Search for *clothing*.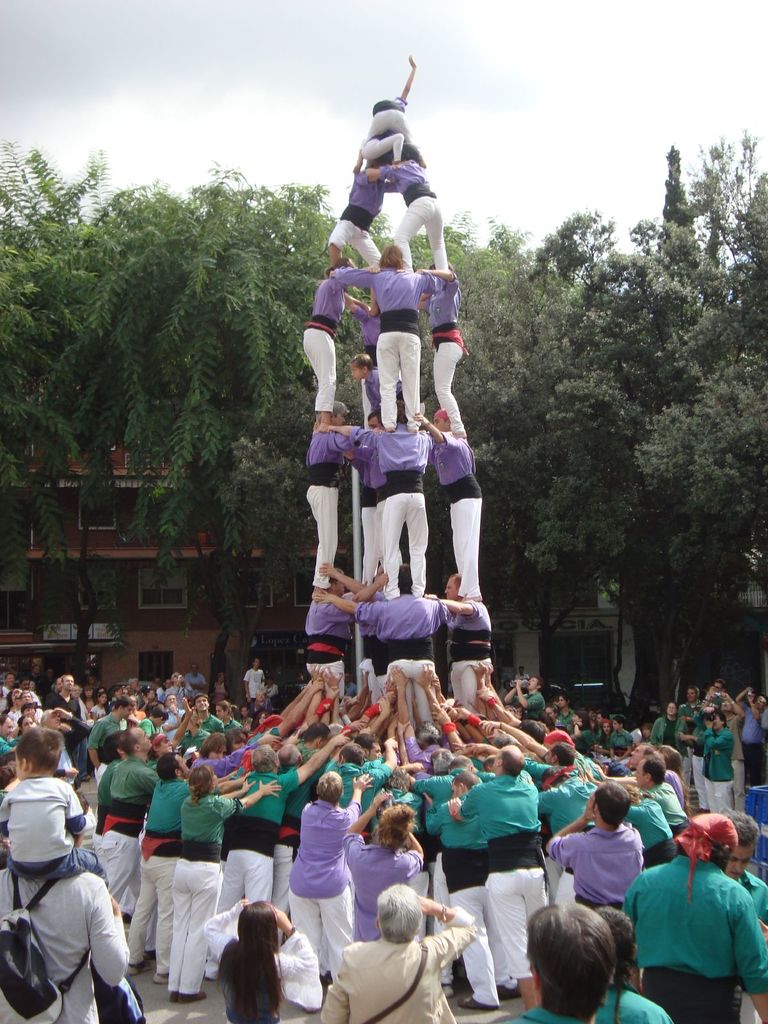
Found at 621:796:673:858.
